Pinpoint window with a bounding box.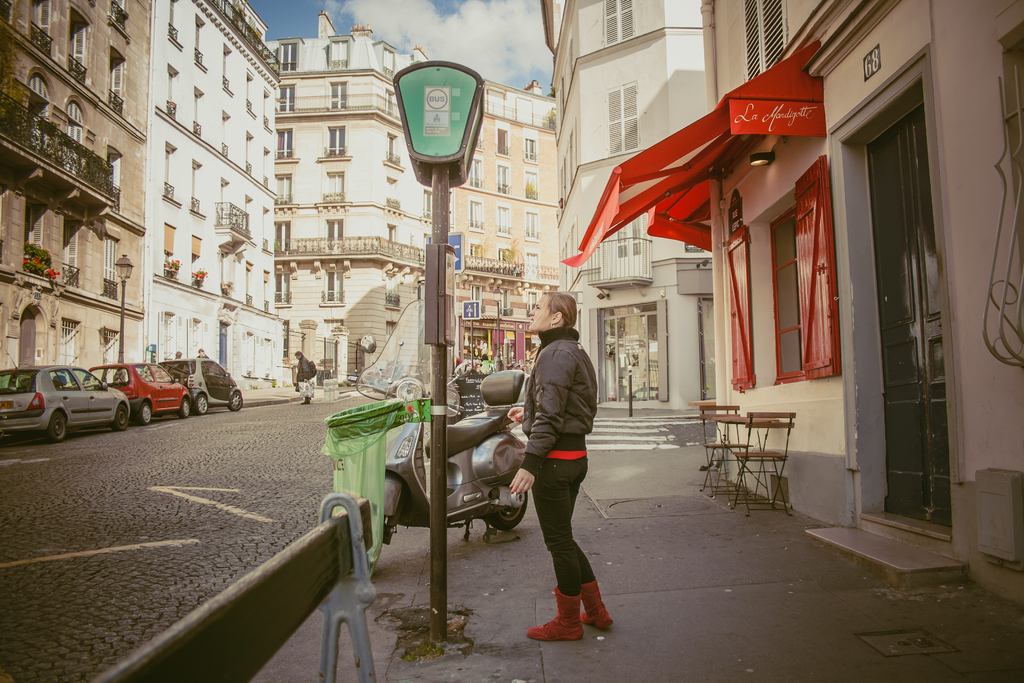
pyautogui.locateOnScreen(68, 3, 92, 85).
